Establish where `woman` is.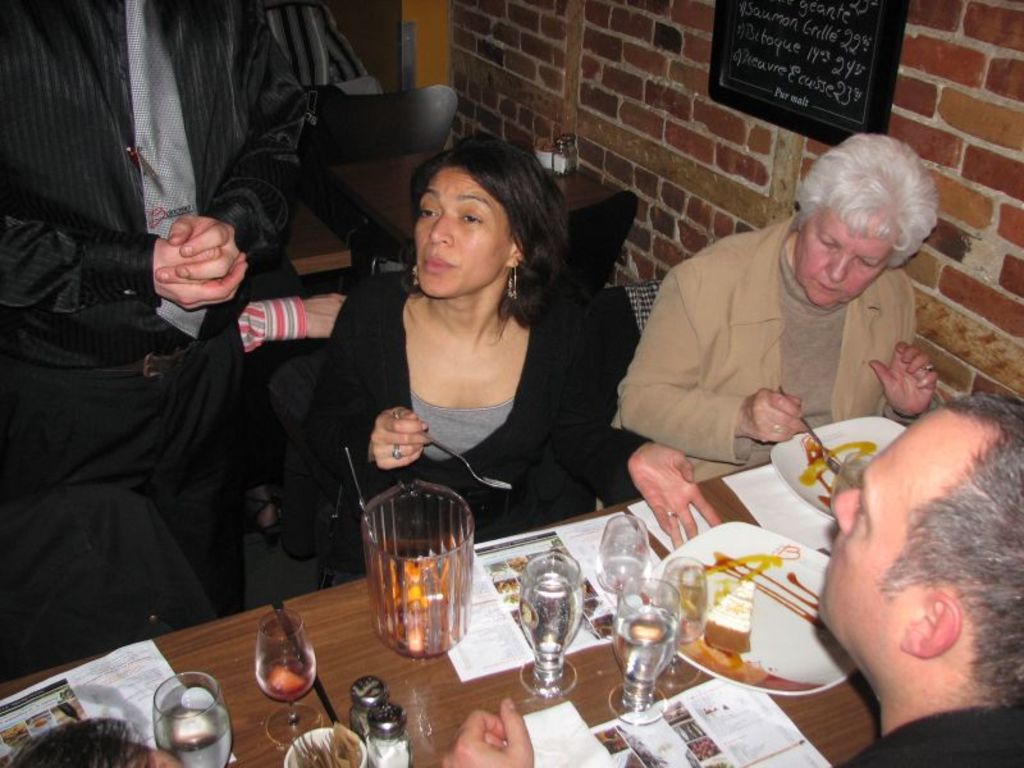
Established at <bbox>609, 132, 941, 511</bbox>.
